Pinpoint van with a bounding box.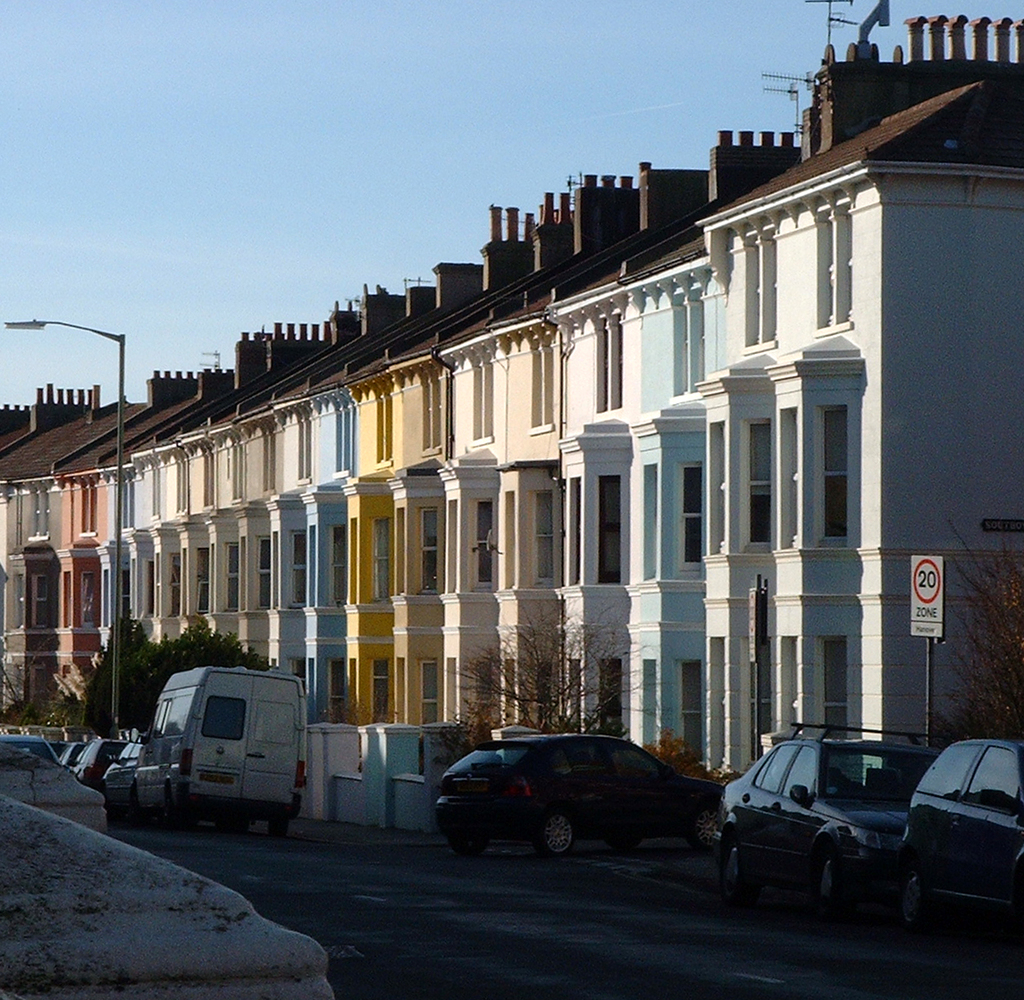
128:665:307:843.
